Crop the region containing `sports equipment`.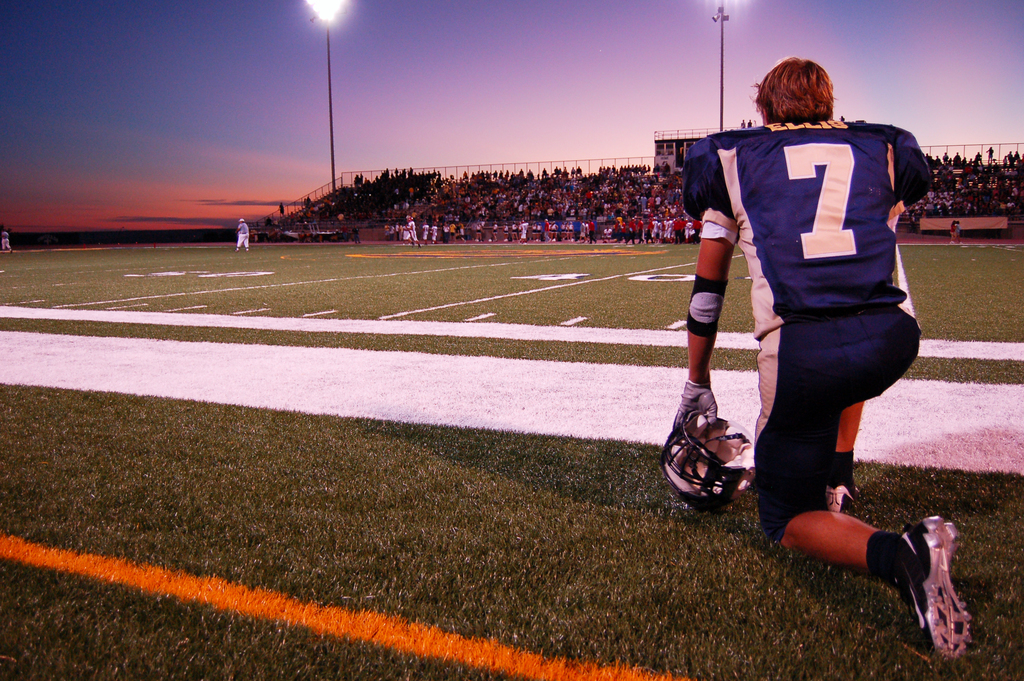
Crop region: {"left": 899, "top": 513, "right": 966, "bottom": 662}.
